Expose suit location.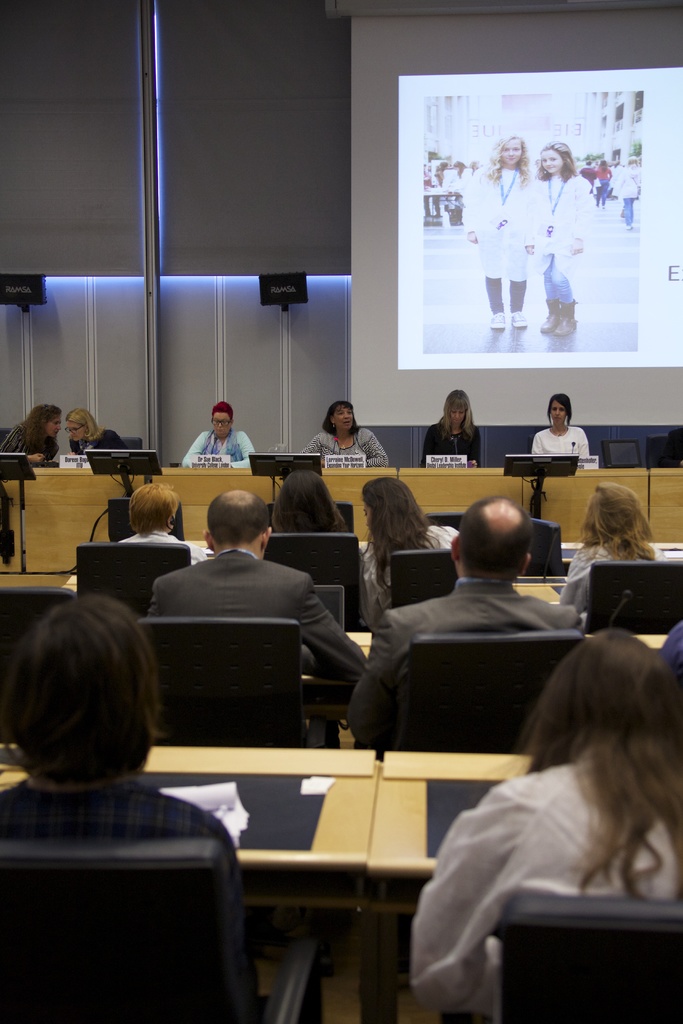
Exposed at crop(346, 581, 584, 763).
